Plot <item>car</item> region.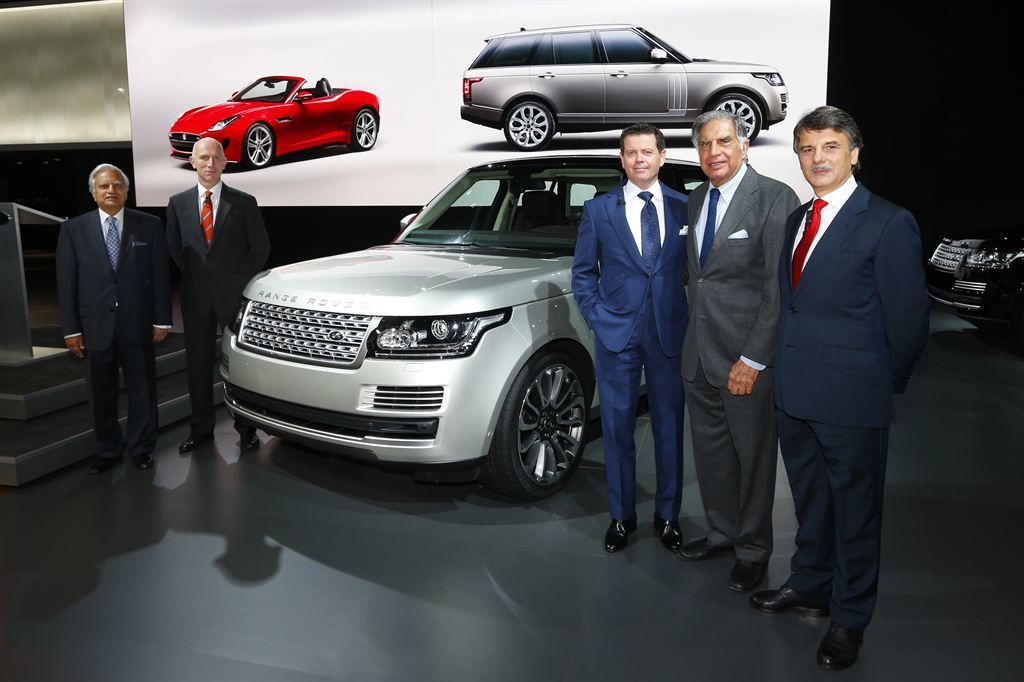
Plotted at detection(162, 60, 382, 167).
